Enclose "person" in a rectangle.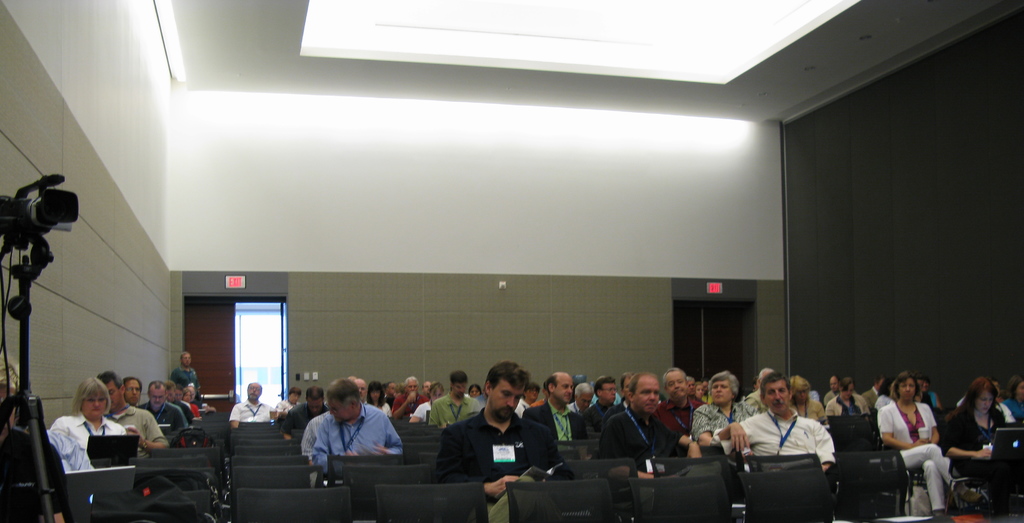
region(653, 367, 706, 436).
